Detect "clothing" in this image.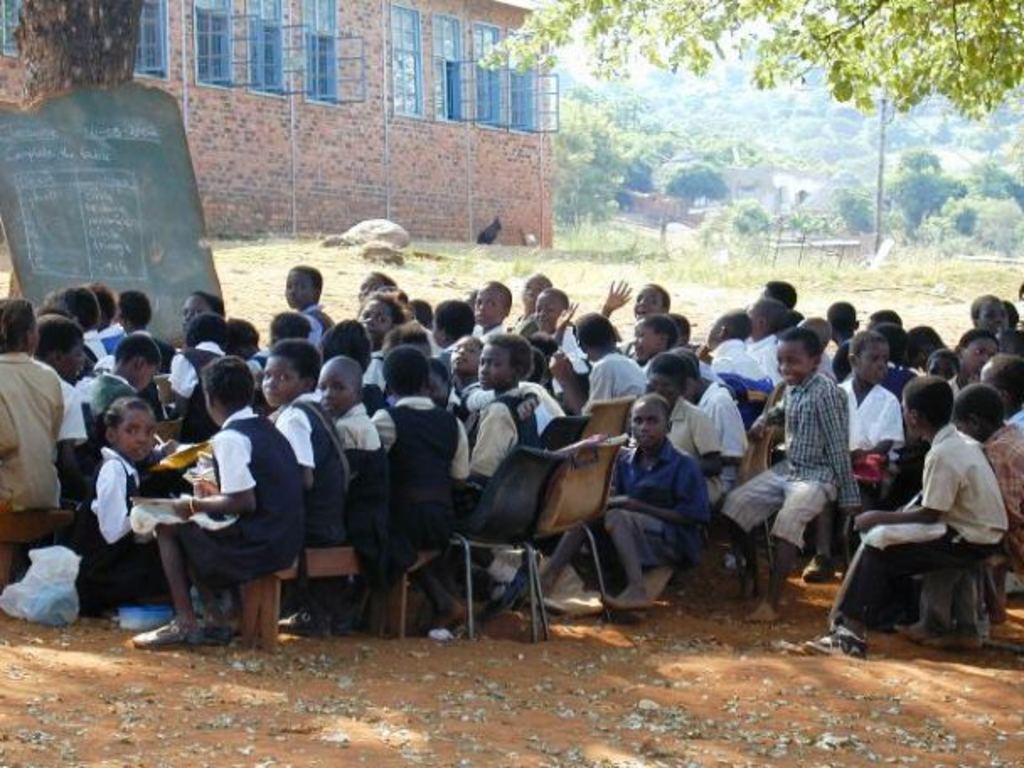
Detection: [left=985, top=433, right=1022, bottom=557].
